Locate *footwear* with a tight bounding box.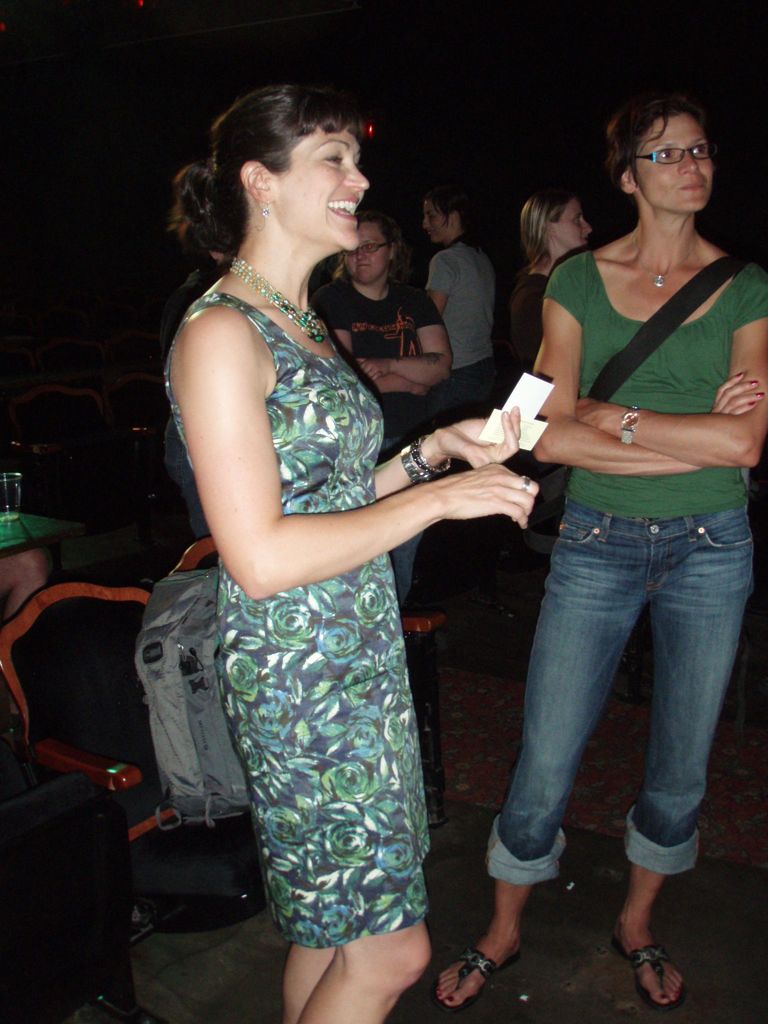
box(606, 934, 675, 1014).
